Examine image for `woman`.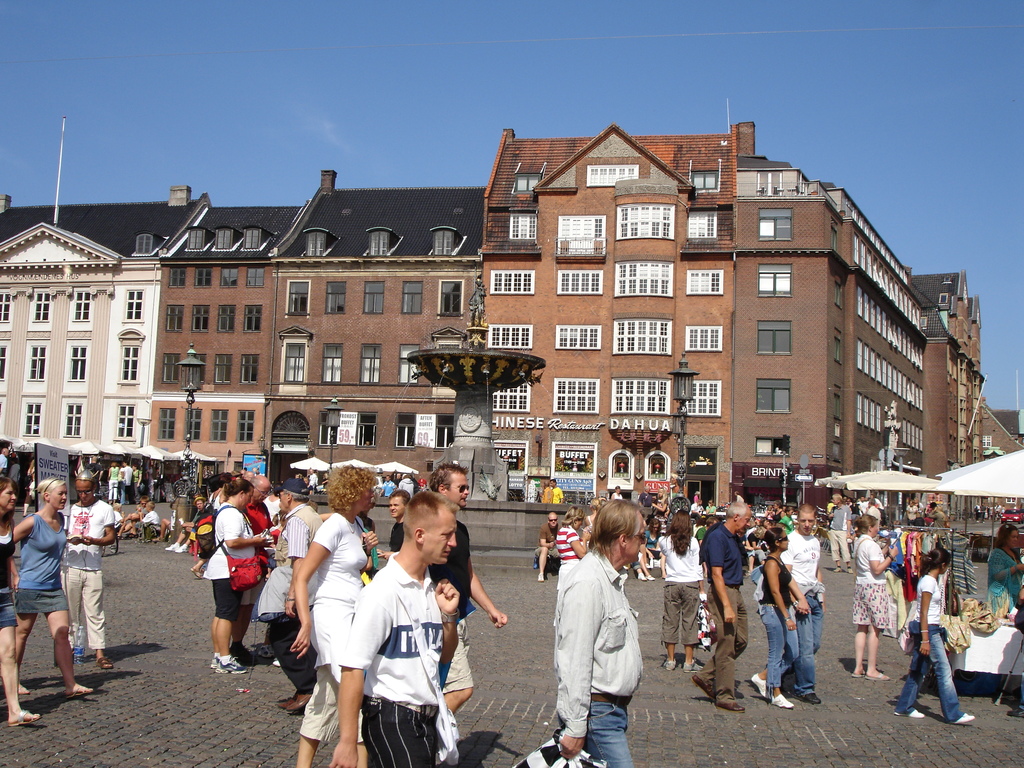
Examination result: {"left": 849, "top": 514, "right": 898, "bottom": 681}.
